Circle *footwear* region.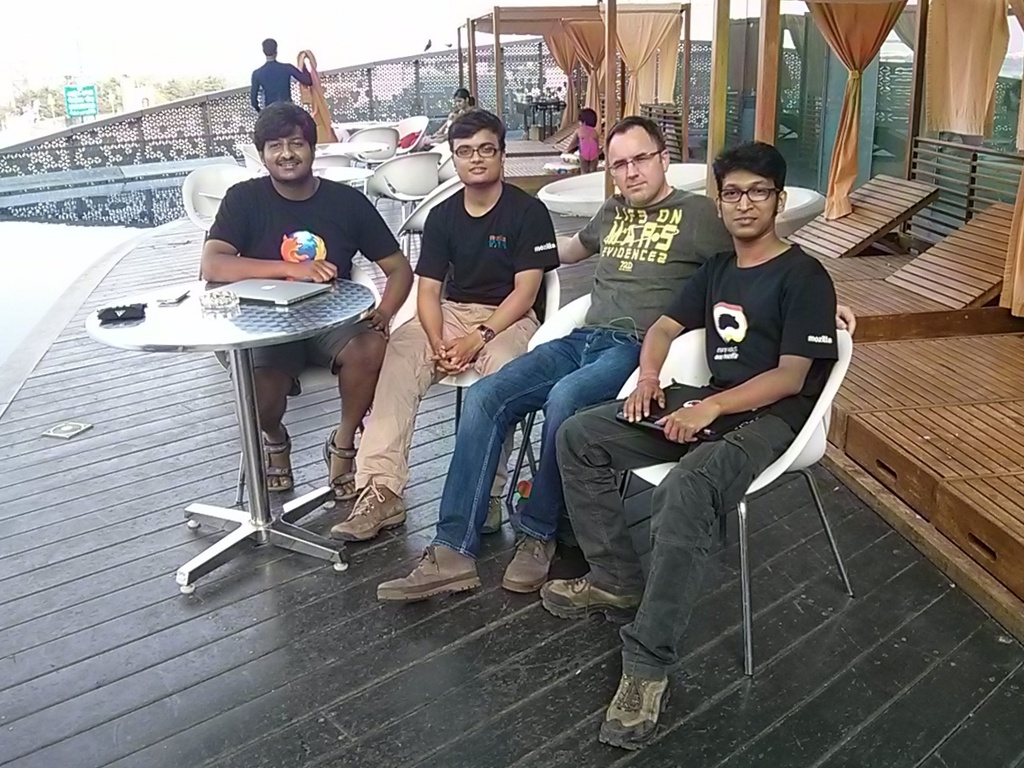
Region: (503, 526, 558, 594).
